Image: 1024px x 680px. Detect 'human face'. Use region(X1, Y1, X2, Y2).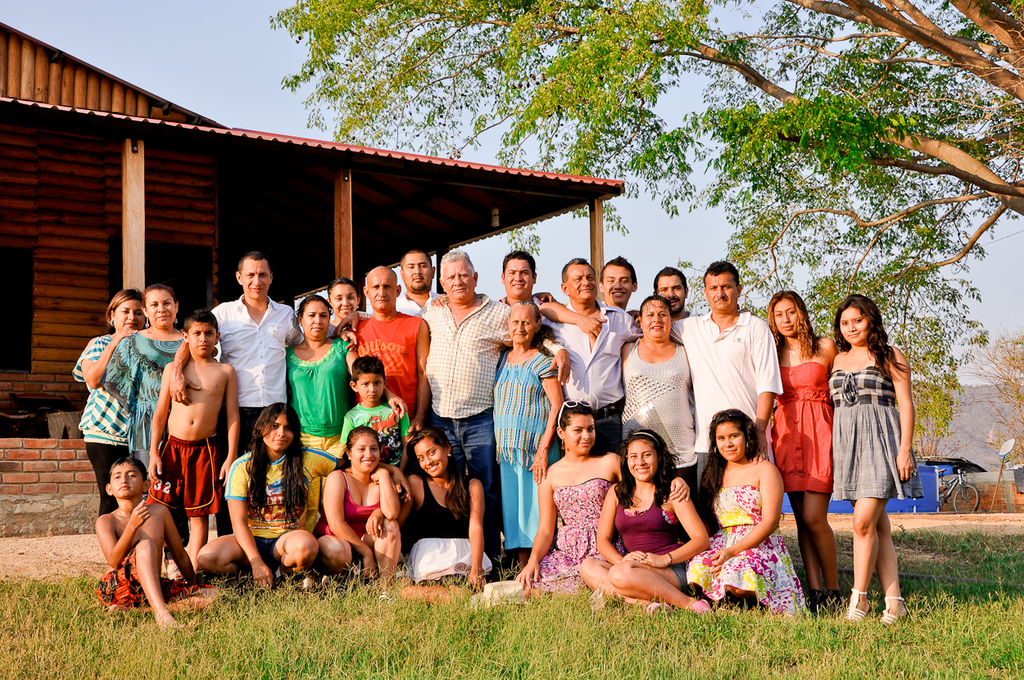
region(656, 275, 686, 308).
